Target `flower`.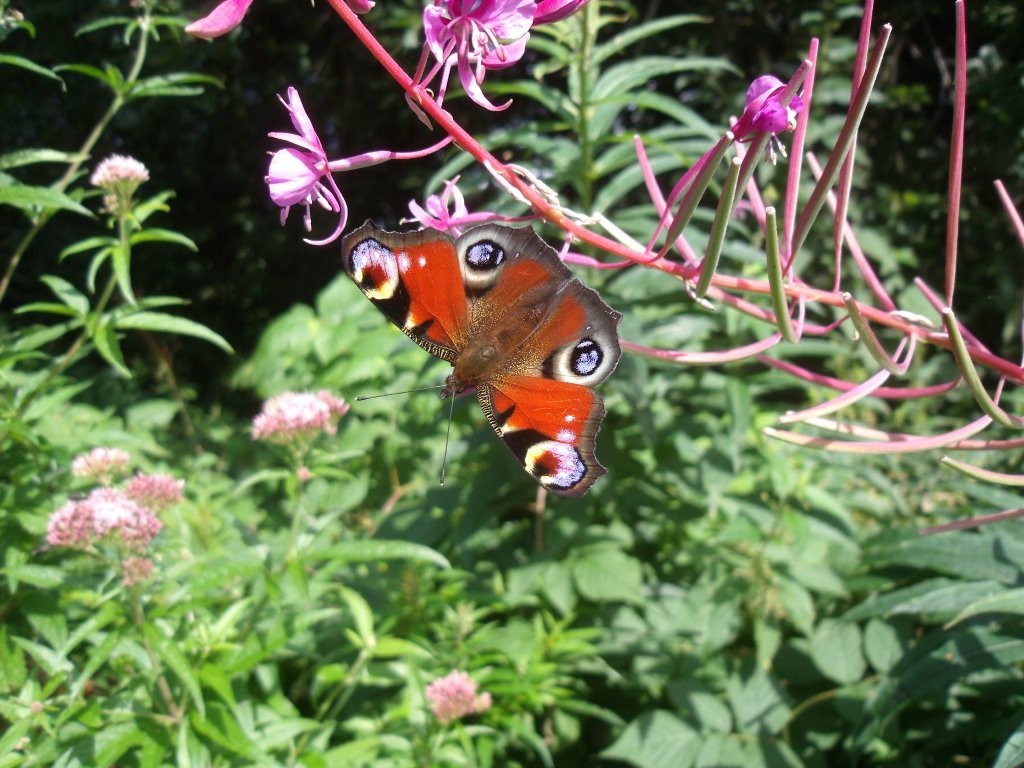
Target region: rect(426, 669, 494, 729).
